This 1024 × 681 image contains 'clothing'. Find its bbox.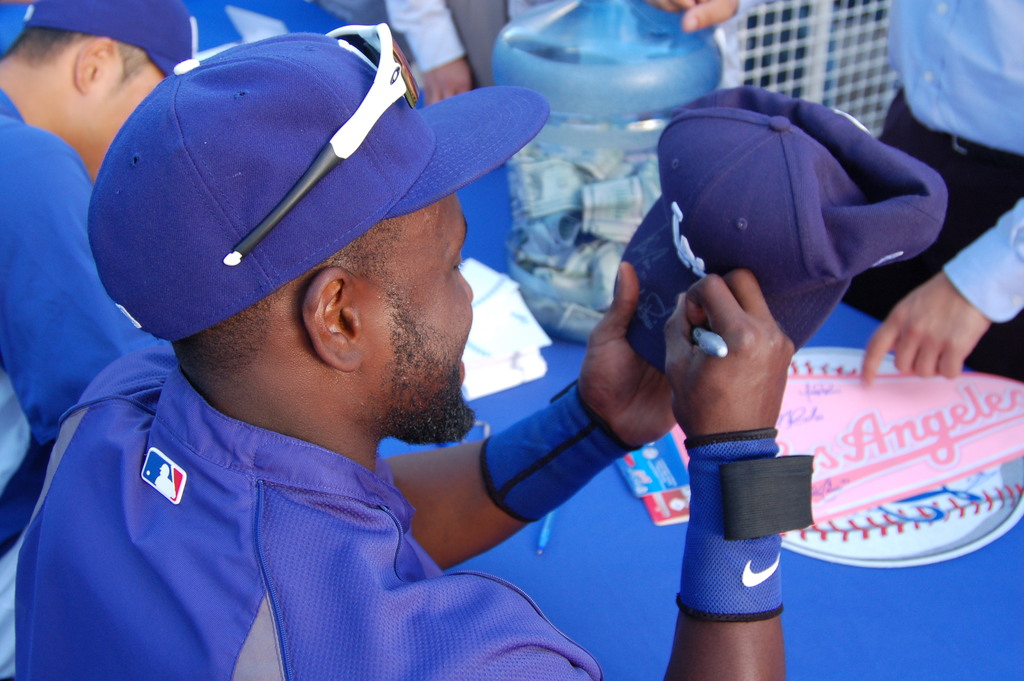
BBox(829, 0, 1023, 388).
